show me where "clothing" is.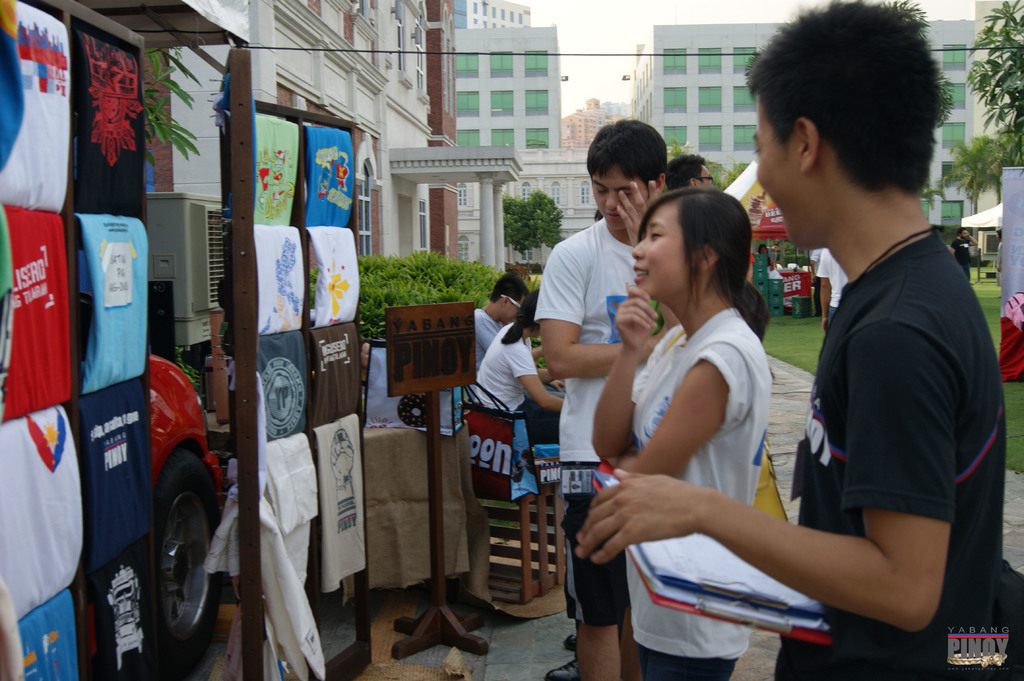
"clothing" is at Rect(601, 244, 844, 646).
